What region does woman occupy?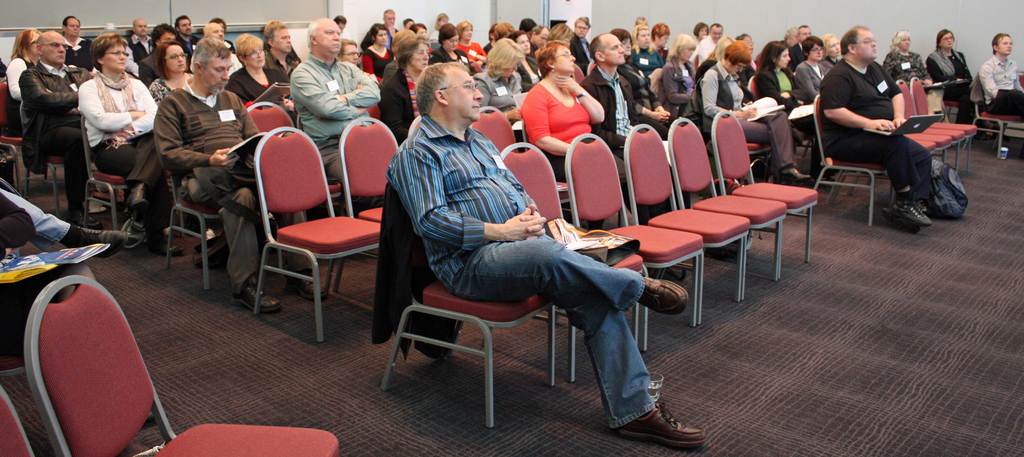
x1=872, y1=32, x2=938, y2=86.
